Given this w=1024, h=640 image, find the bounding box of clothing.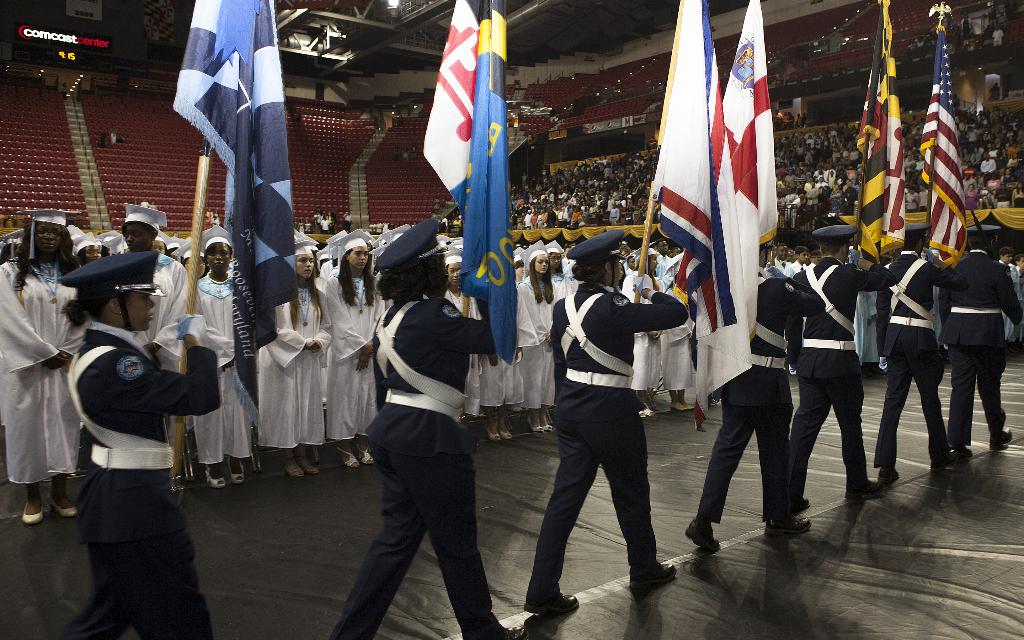
BBox(696, 264, 827, 522).
